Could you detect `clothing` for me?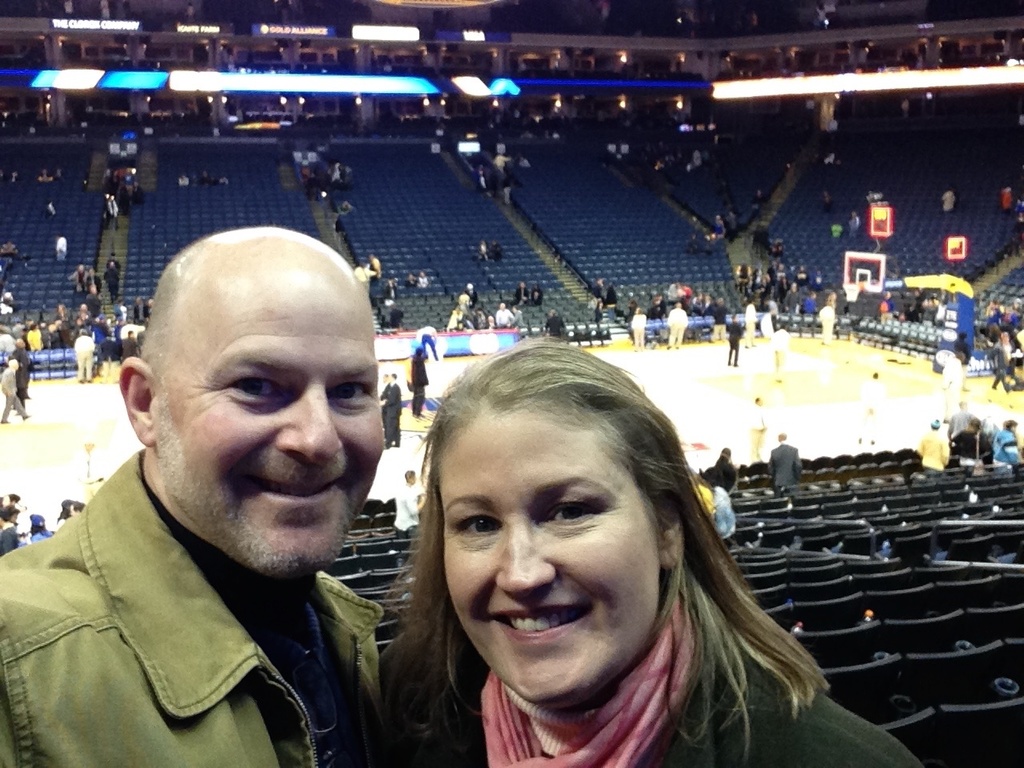
Detection result: select_region(741, 305, 758, 341).
